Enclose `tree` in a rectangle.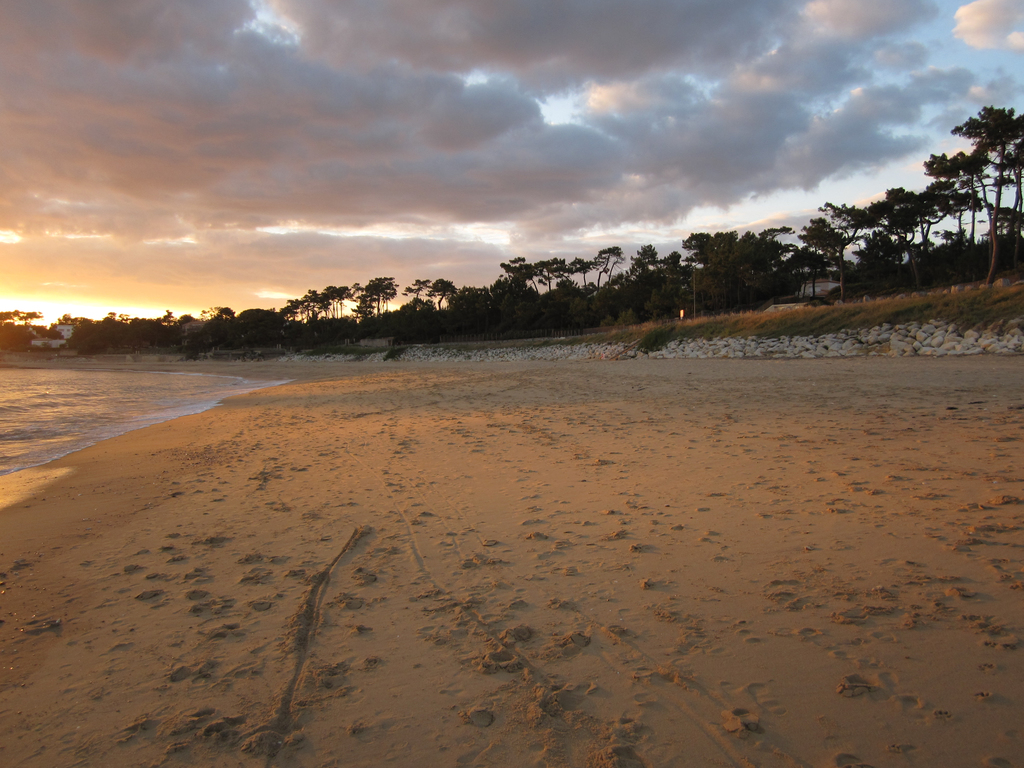
l=502, t=256, r=599, b=339.
